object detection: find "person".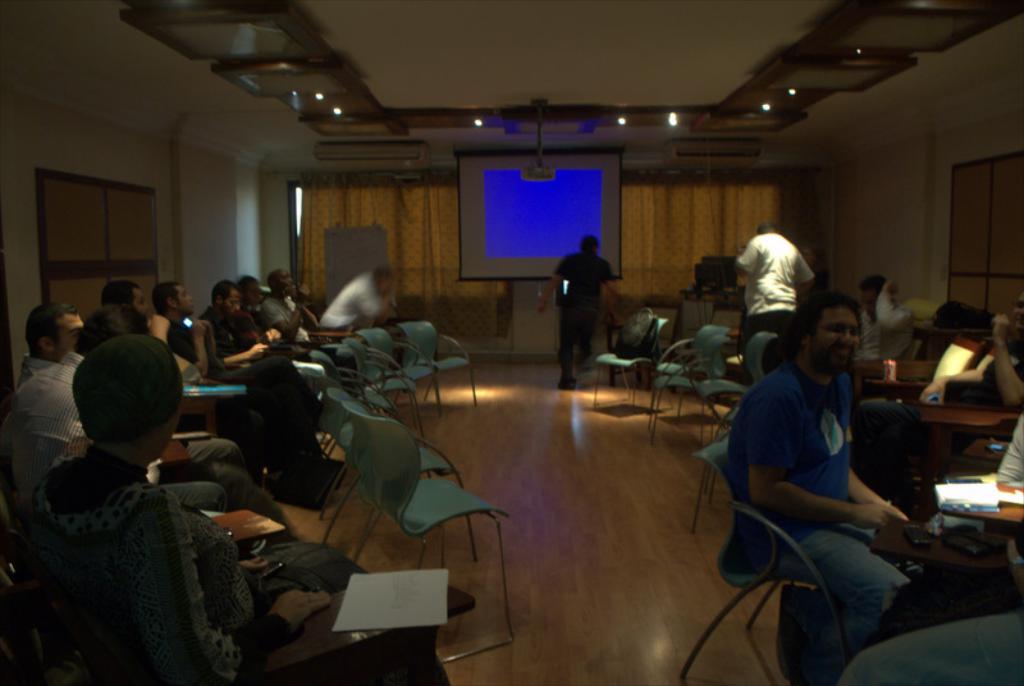
left=239, top=274, right=361, bottom=380.
